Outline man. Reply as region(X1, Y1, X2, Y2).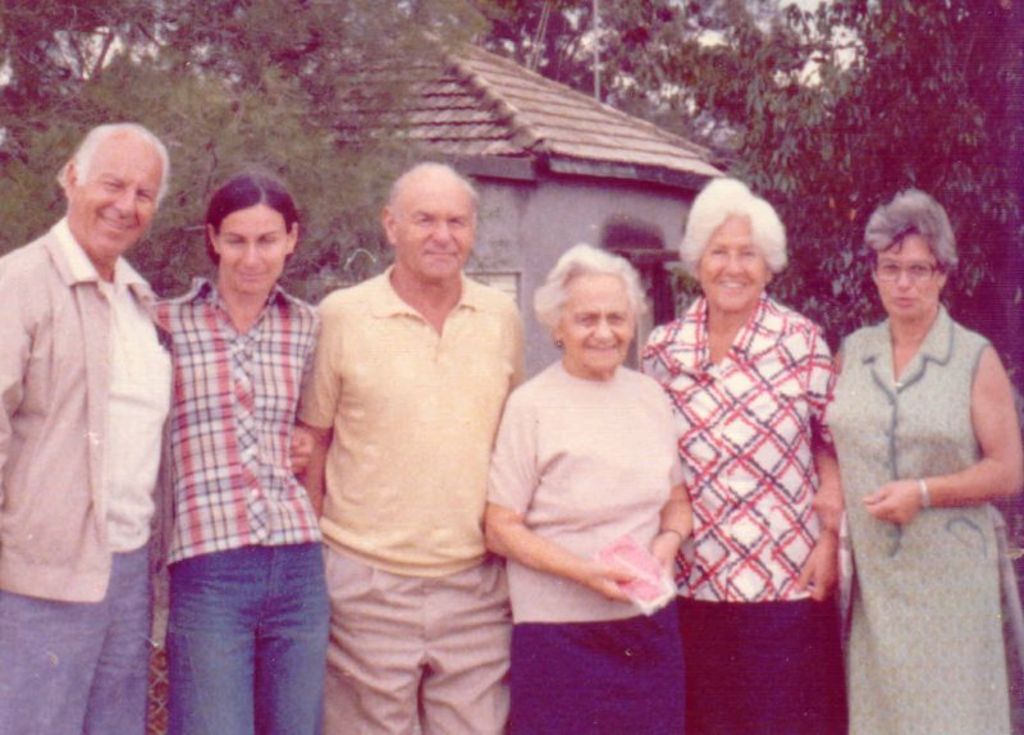
region(0, 117, 174, 734).
